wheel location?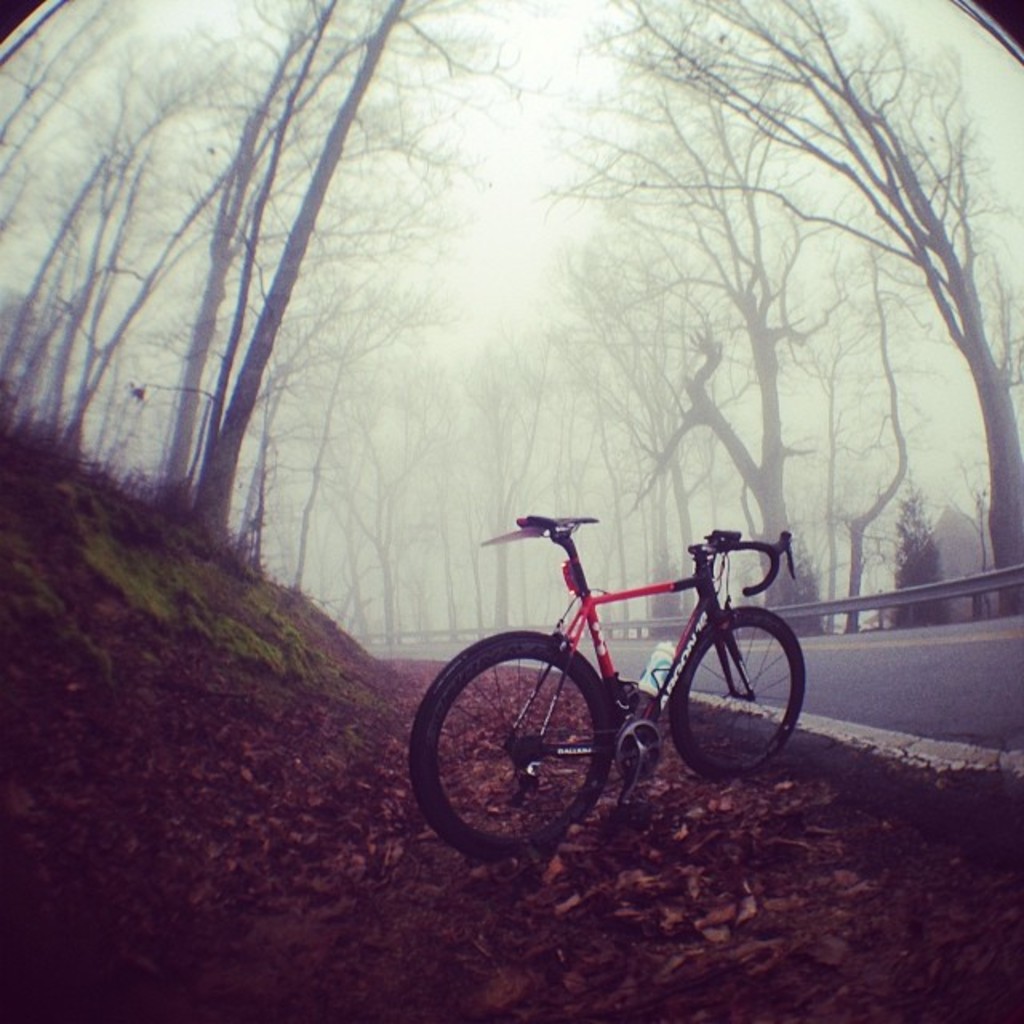
672,608,805,776
